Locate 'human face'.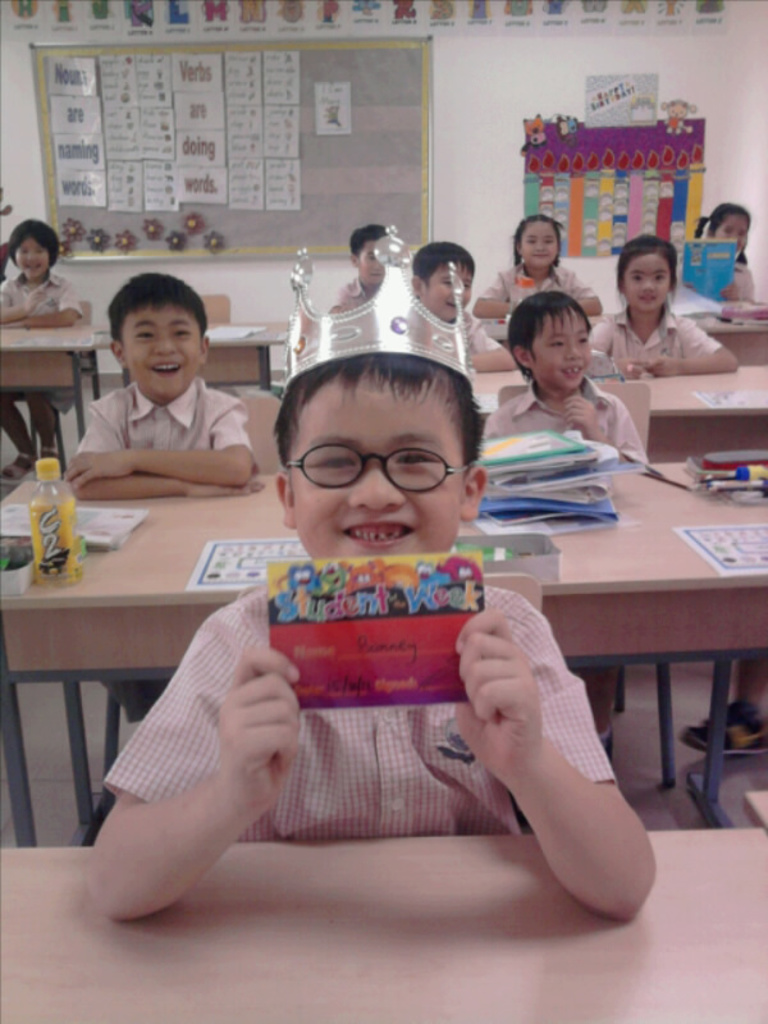
Bounding box: BBox(618, 252, 673, 315).
